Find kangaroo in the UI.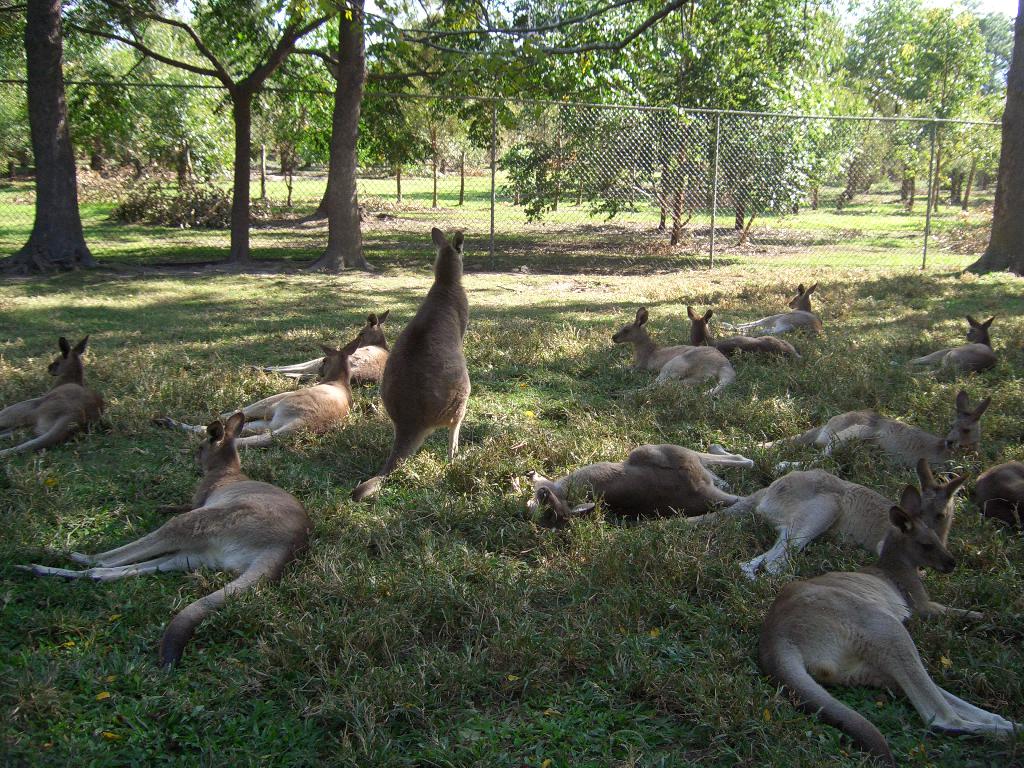
UI element at (x1=355, y1=223, x2=465, y2=497).
